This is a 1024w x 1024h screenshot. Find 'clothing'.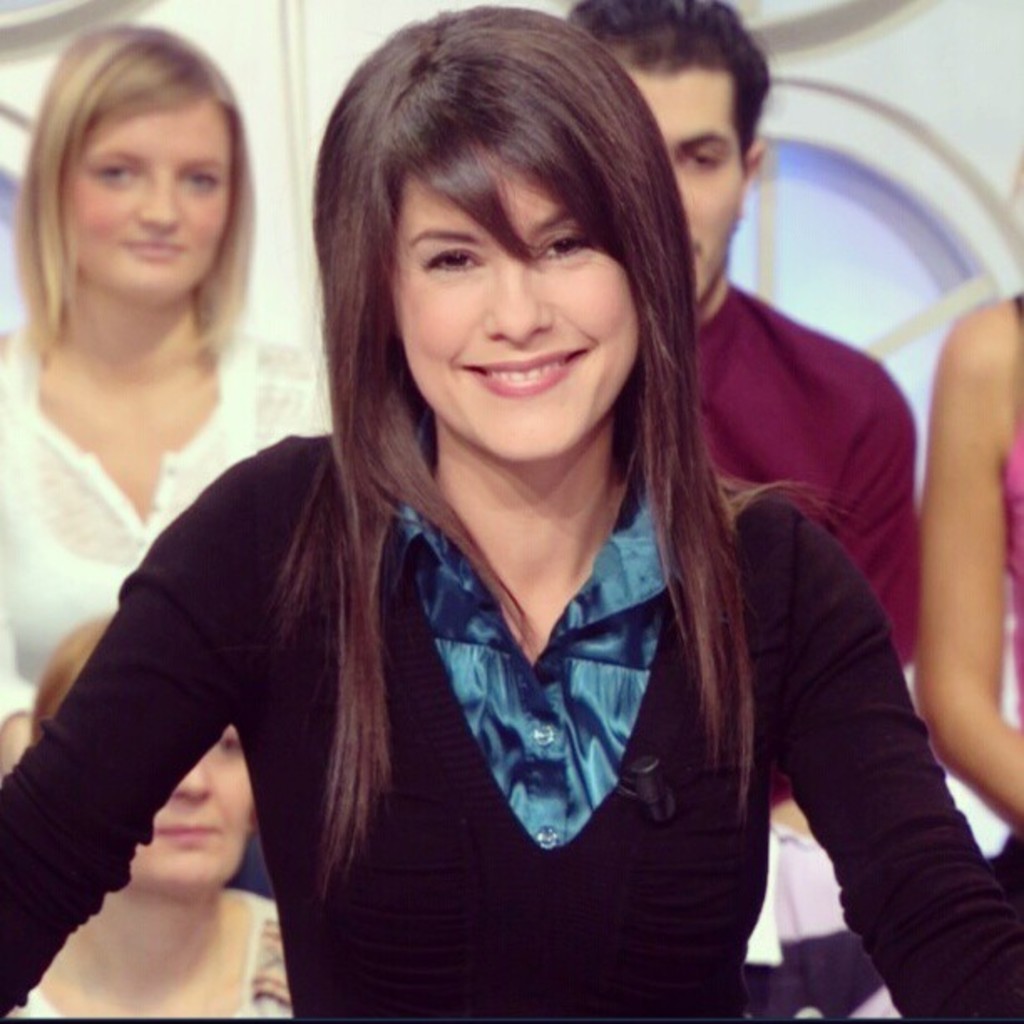
Bounding box: pyautogui.locateOnScreen(1002, 422, 1022, 721).
